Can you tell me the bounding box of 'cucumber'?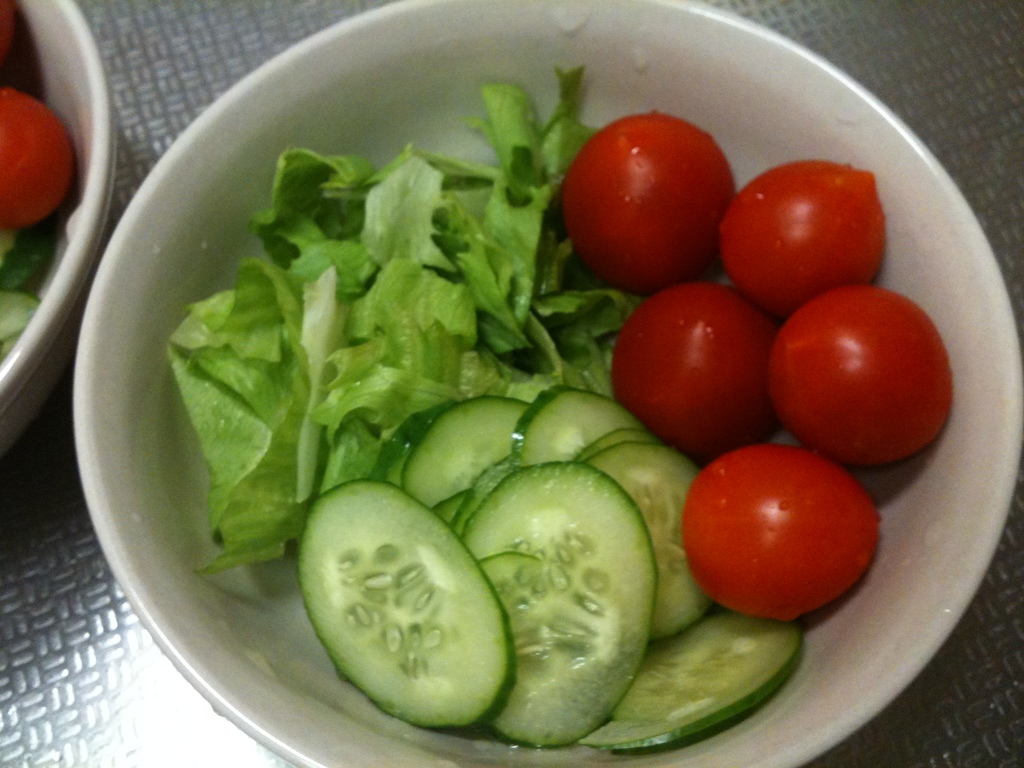
detection(287, 381, 809, 745).
